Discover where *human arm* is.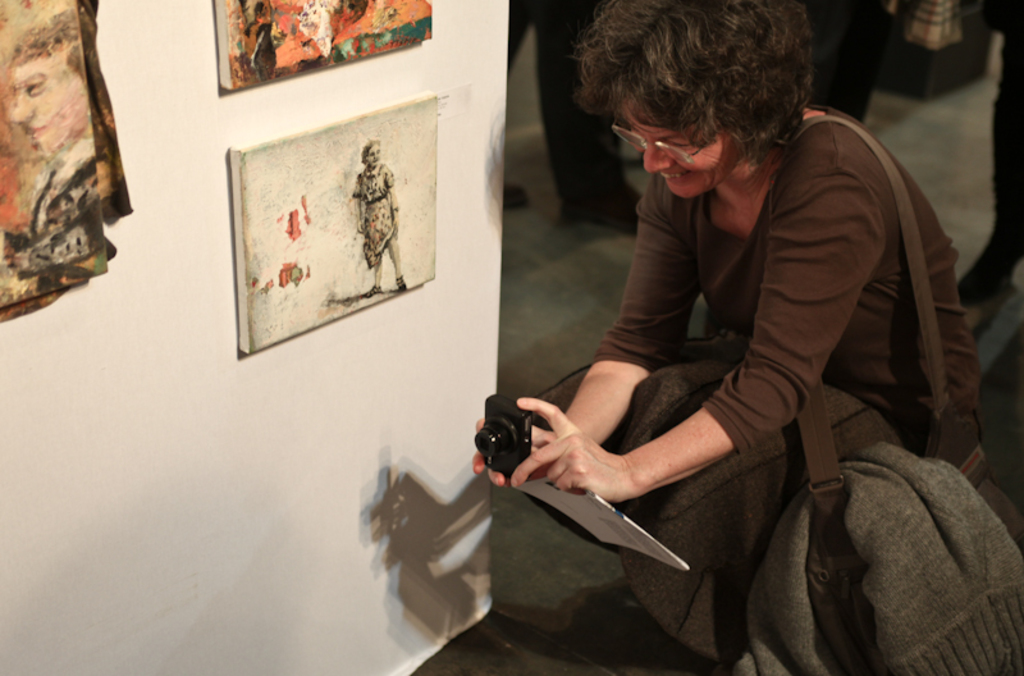
Discovered at (468,166,714,490).
